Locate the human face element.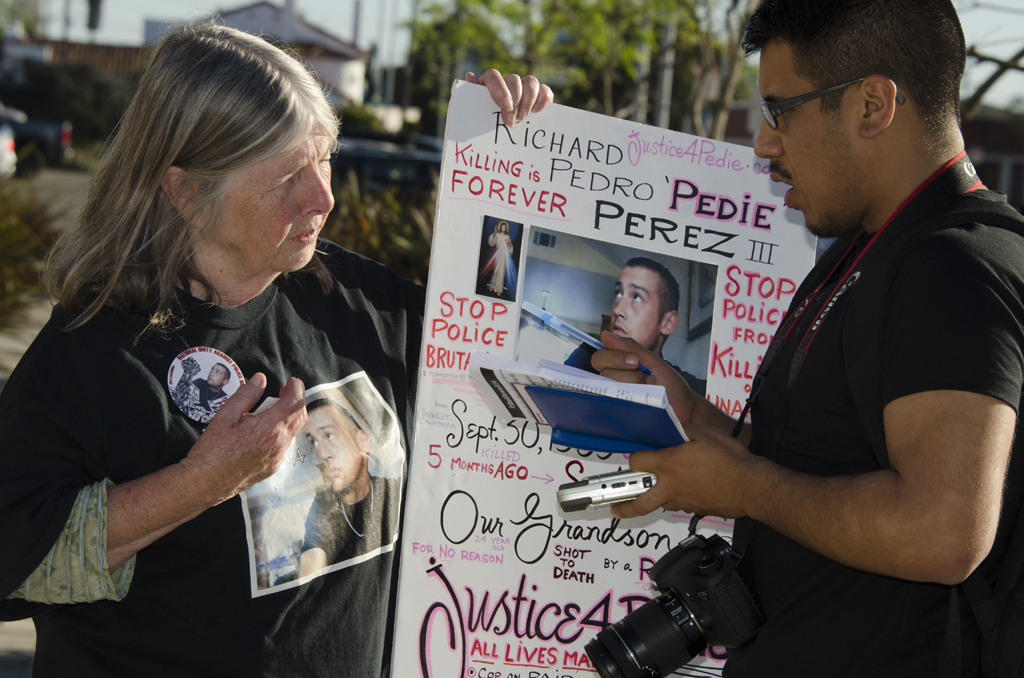
Element bbox: bbox=[608, 262, 662, 350].
